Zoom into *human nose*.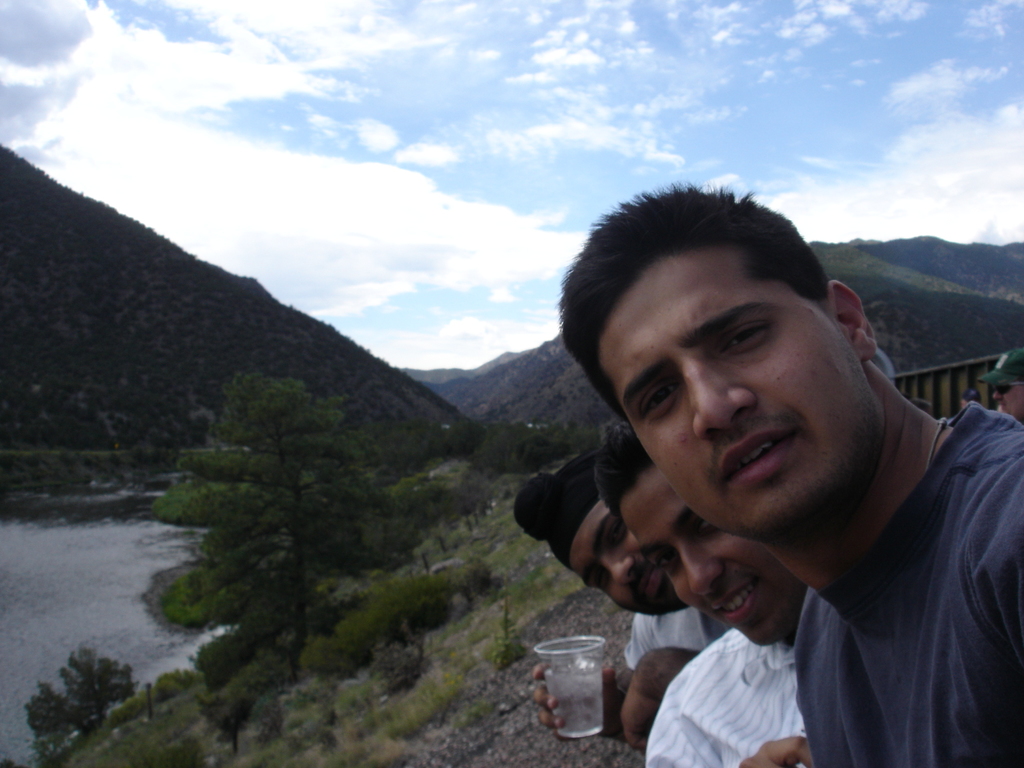
Zoom target: 598, 556, 637, 590.
